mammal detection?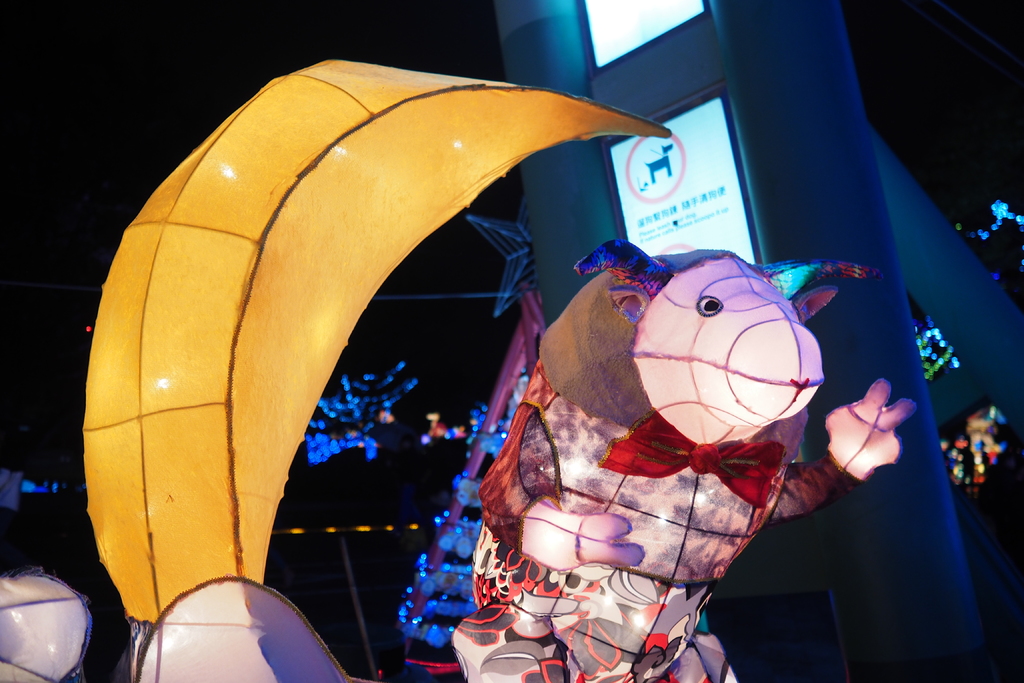
detection(240, 192, 861, 665)
